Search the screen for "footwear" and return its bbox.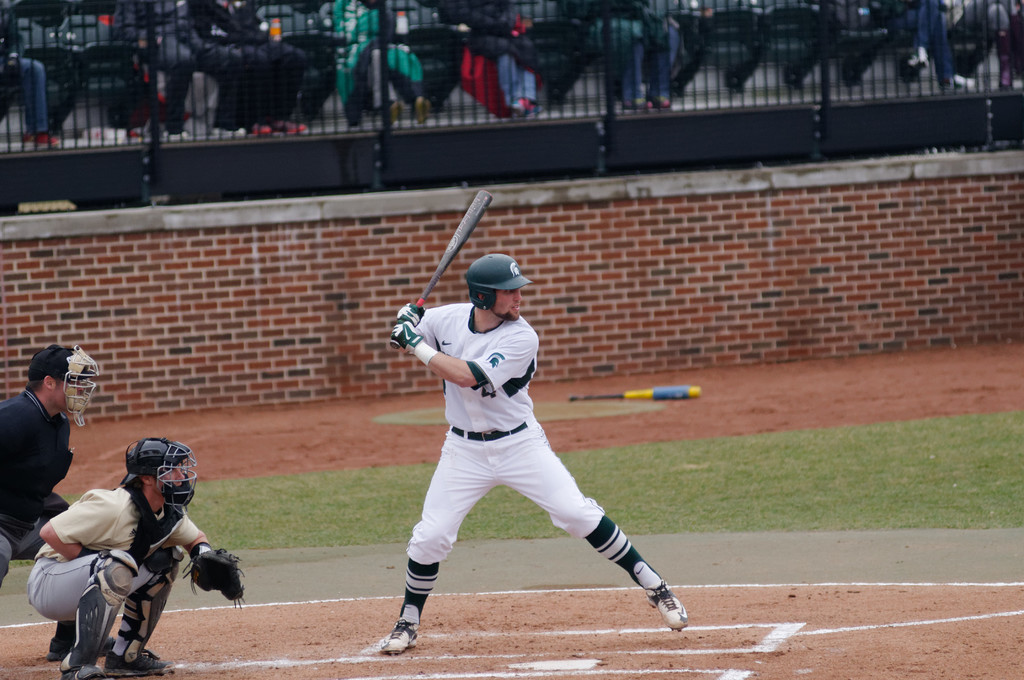
Found: [58, 660, 101, 679].
